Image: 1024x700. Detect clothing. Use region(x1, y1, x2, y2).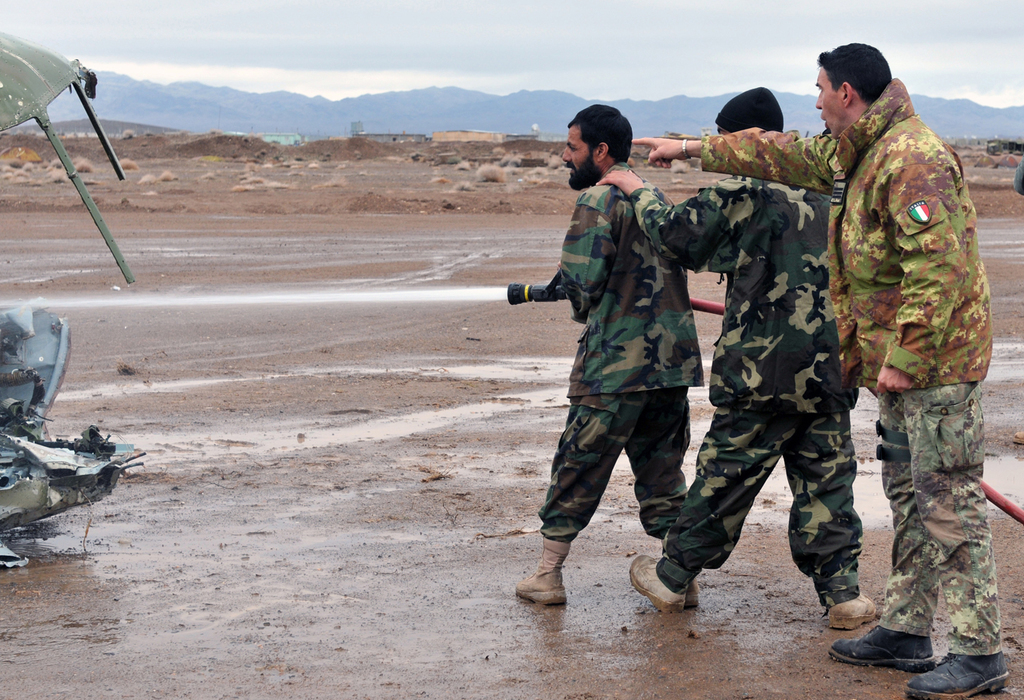
region(702, 74, 992, 388).
